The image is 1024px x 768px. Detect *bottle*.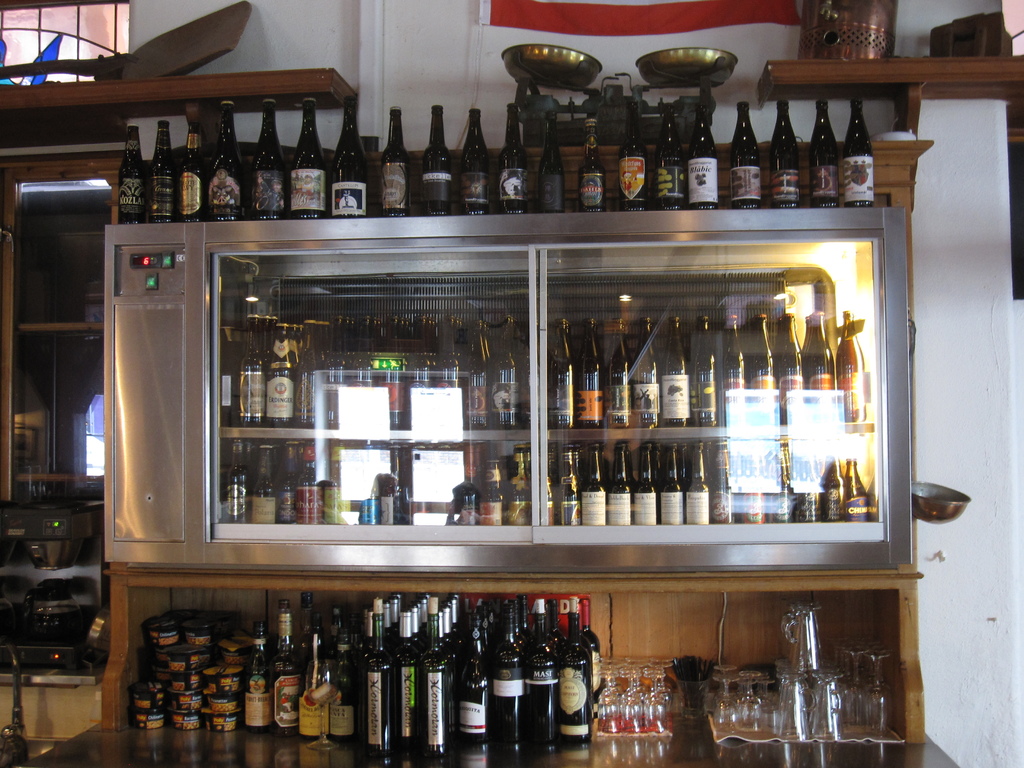
Detection: crop(252, 99, 285, 222).
